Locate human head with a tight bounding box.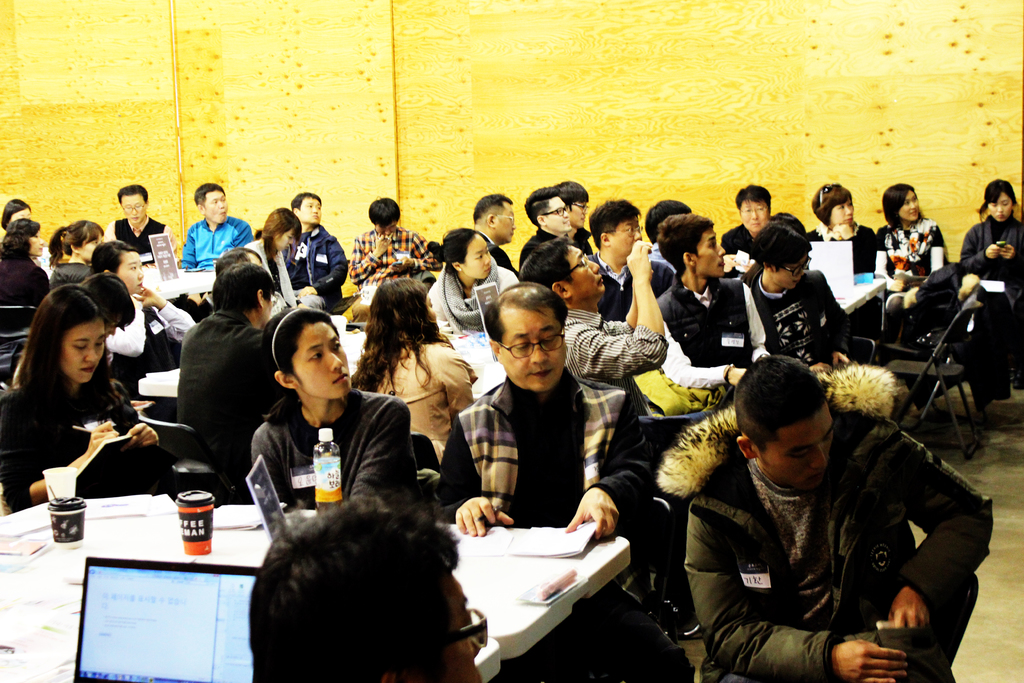
detection(86, 239, 147, 293).
